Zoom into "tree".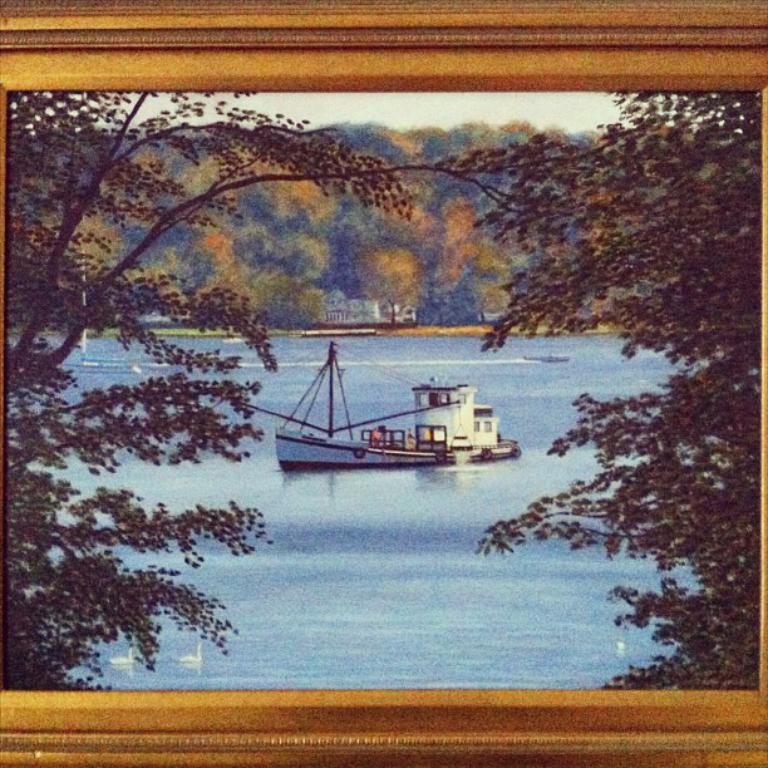
Zoom target: <box>468,82,764,686</box>.
